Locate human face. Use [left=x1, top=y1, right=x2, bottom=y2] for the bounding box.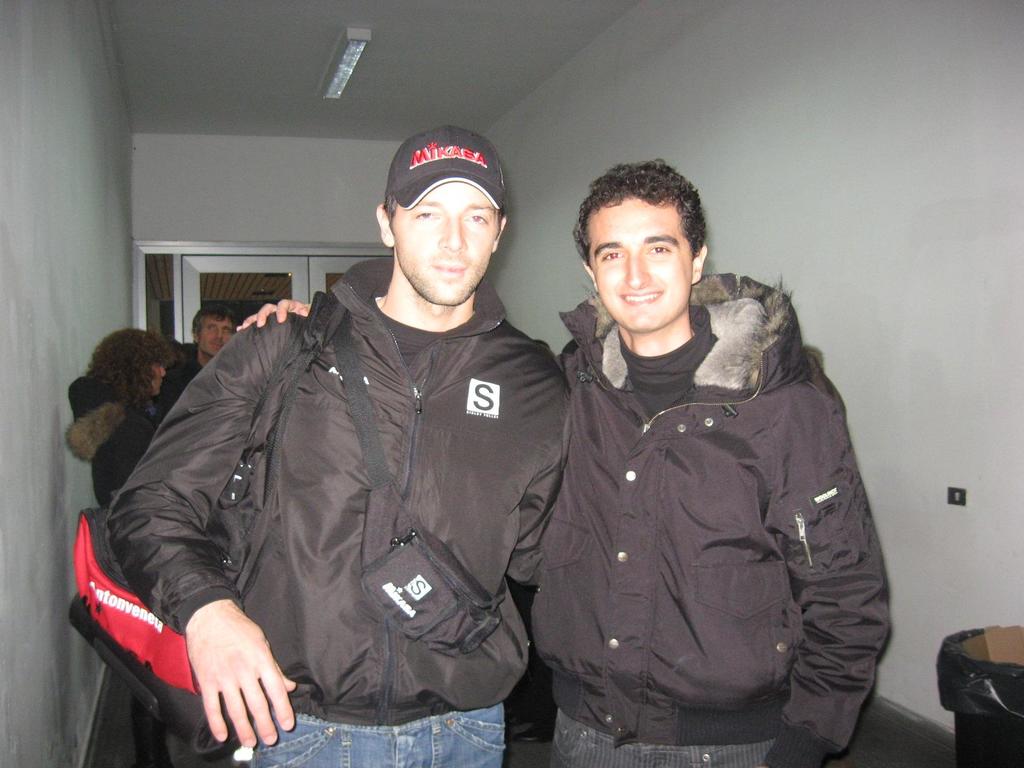
[left=196, top=320, right=231, bottom=358].
